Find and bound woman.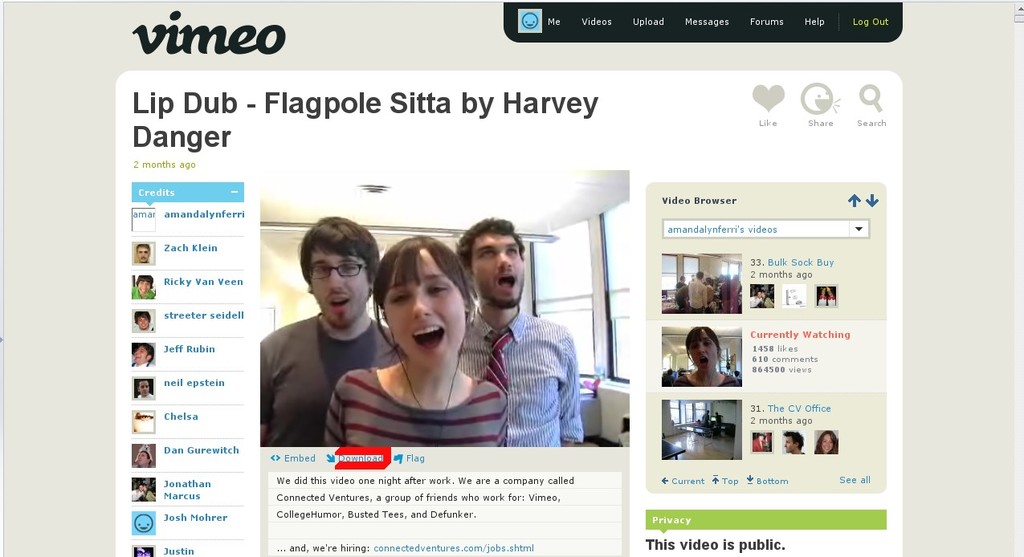
Bound: {"left": 752, "top": 434, "right": 765, "bottom": 451}.
